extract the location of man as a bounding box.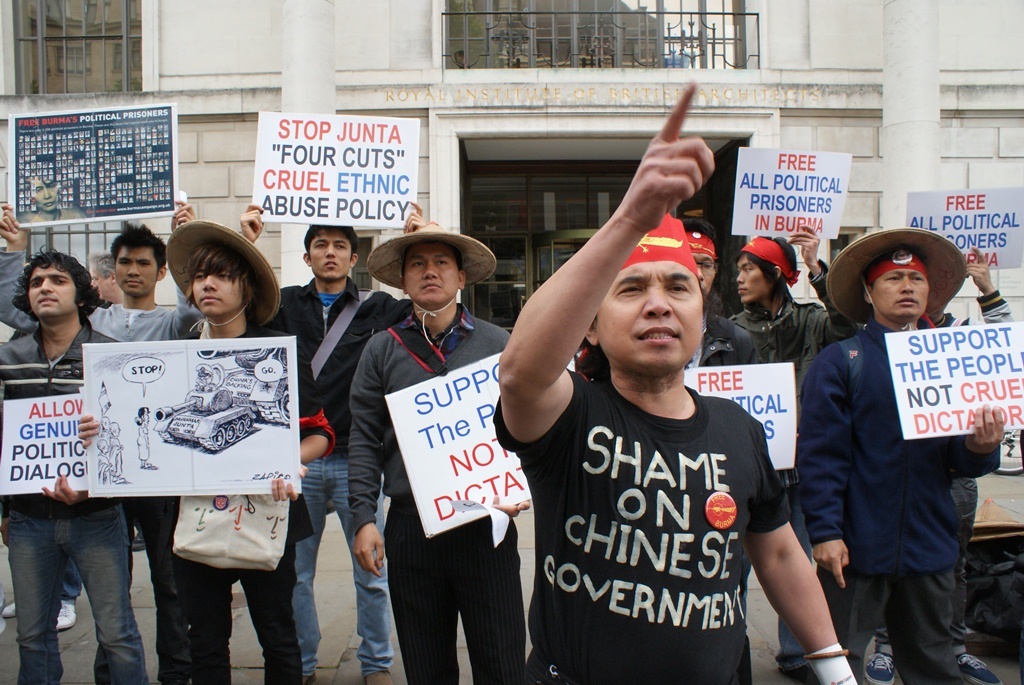
left=163, top=220, right=344, bottom=682.
